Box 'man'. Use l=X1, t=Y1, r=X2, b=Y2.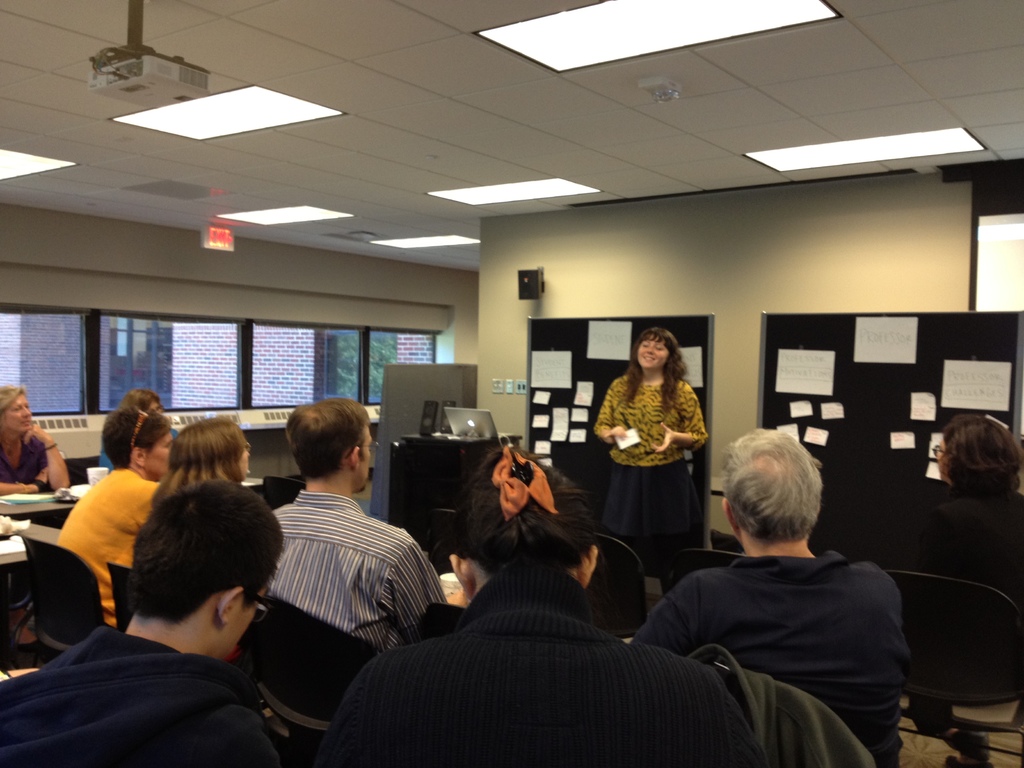
l=278, t=399, r=447, b=645.
